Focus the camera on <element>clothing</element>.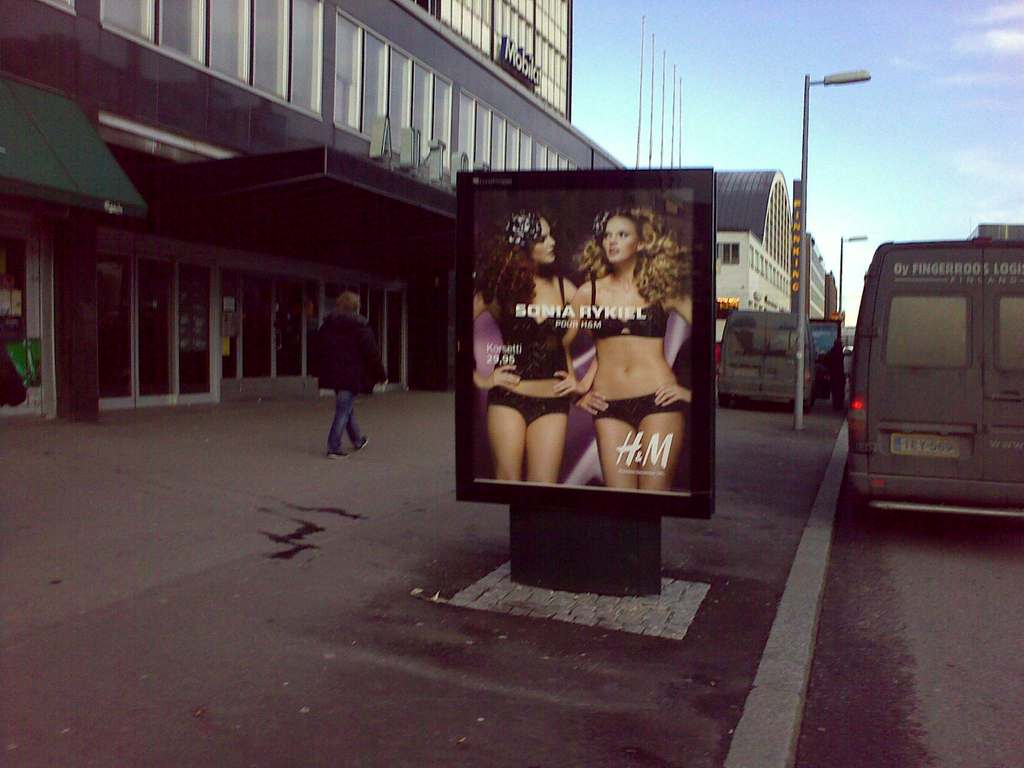
Focus region: locate(307, 311, 388, 452).
